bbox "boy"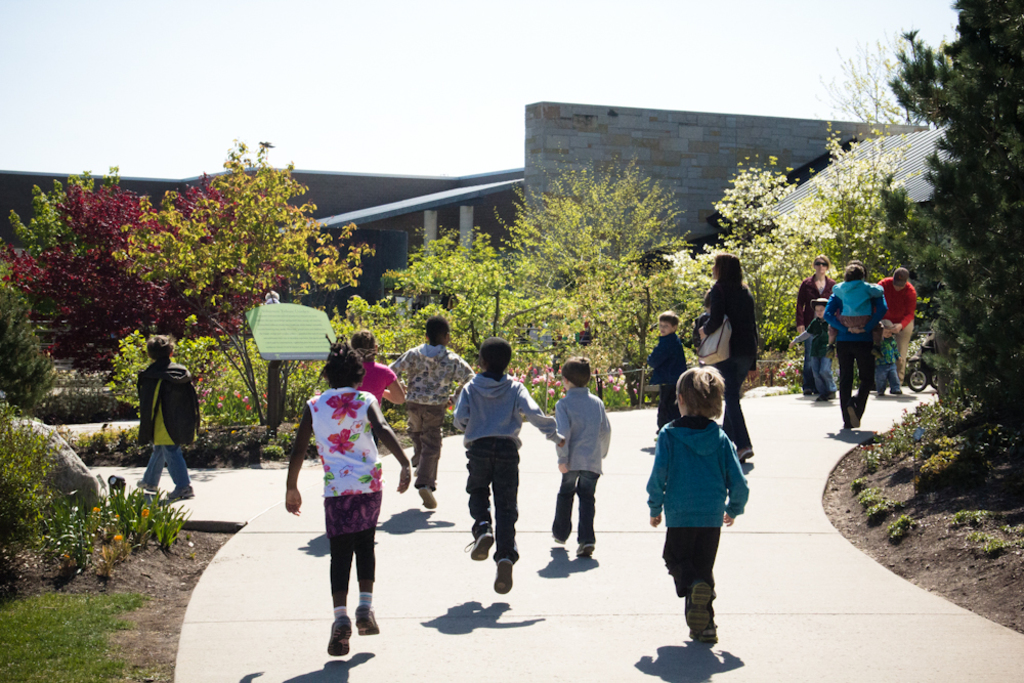
{"x1": 546, "y1": 357, "x2": 625, "y2": 563}
